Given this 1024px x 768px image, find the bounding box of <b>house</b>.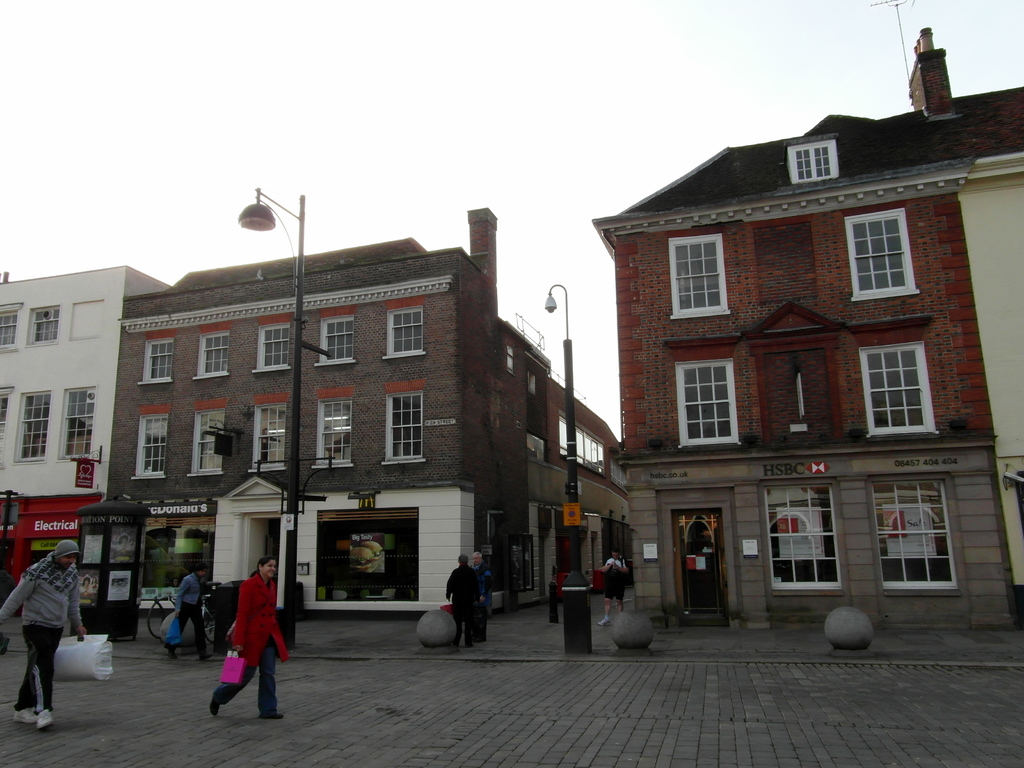
x1=602 y1=68 x2=995 y2=645.
